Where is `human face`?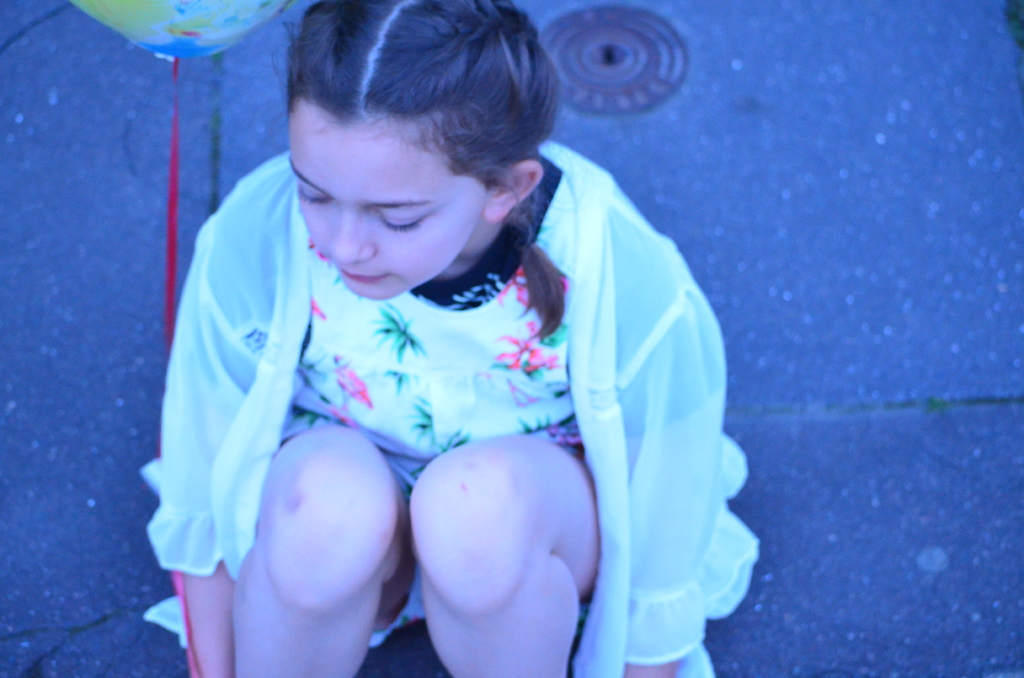
(left=289, top=113, right=486, bottom=298).
